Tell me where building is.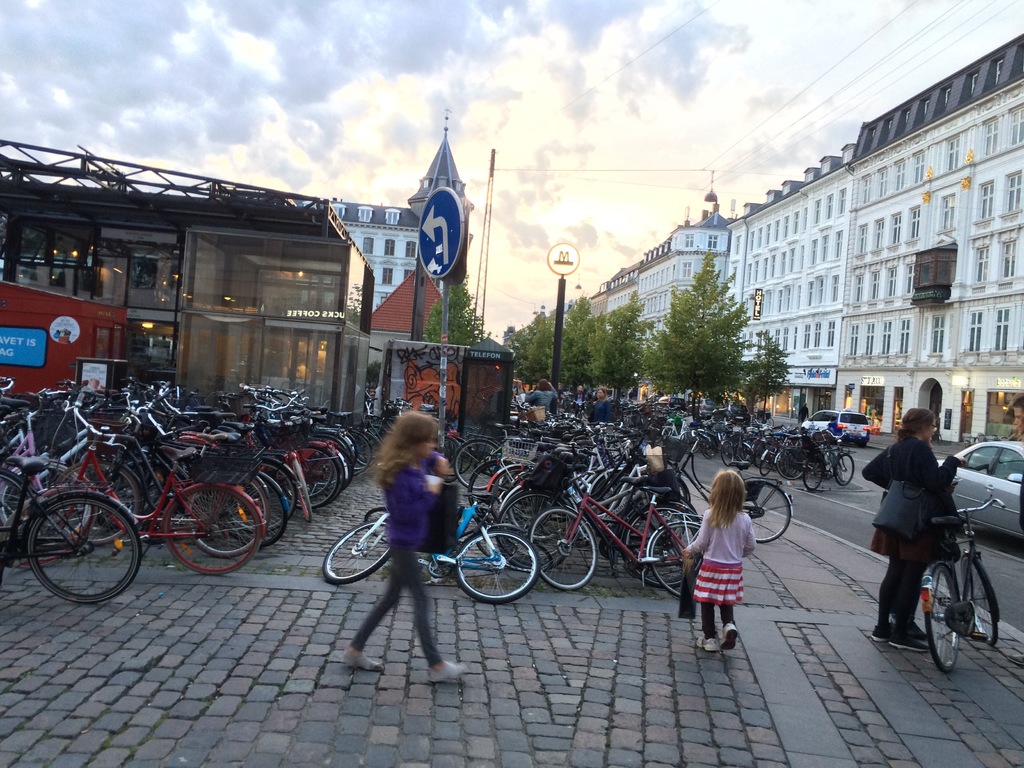
building is at [left=726, top=143, right=854, bottom=422].
